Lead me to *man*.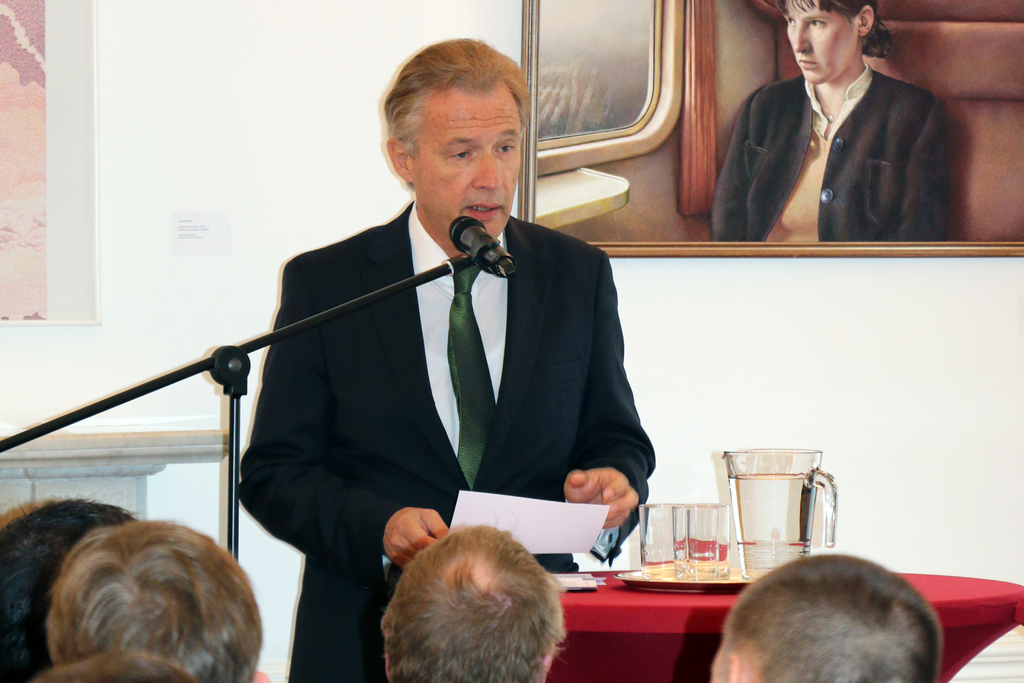
Lead to [left=708, top=549, right=950, bottom=682].
